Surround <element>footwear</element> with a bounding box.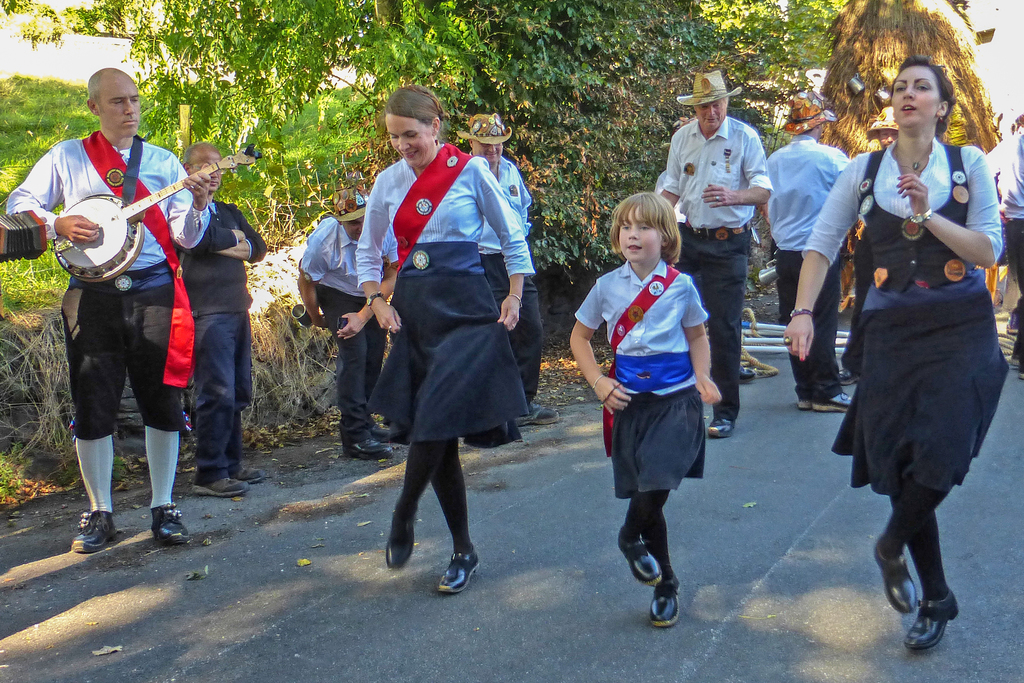
{"x1": 873, "y1": 541, "x2": 915, "y2": 613}.
